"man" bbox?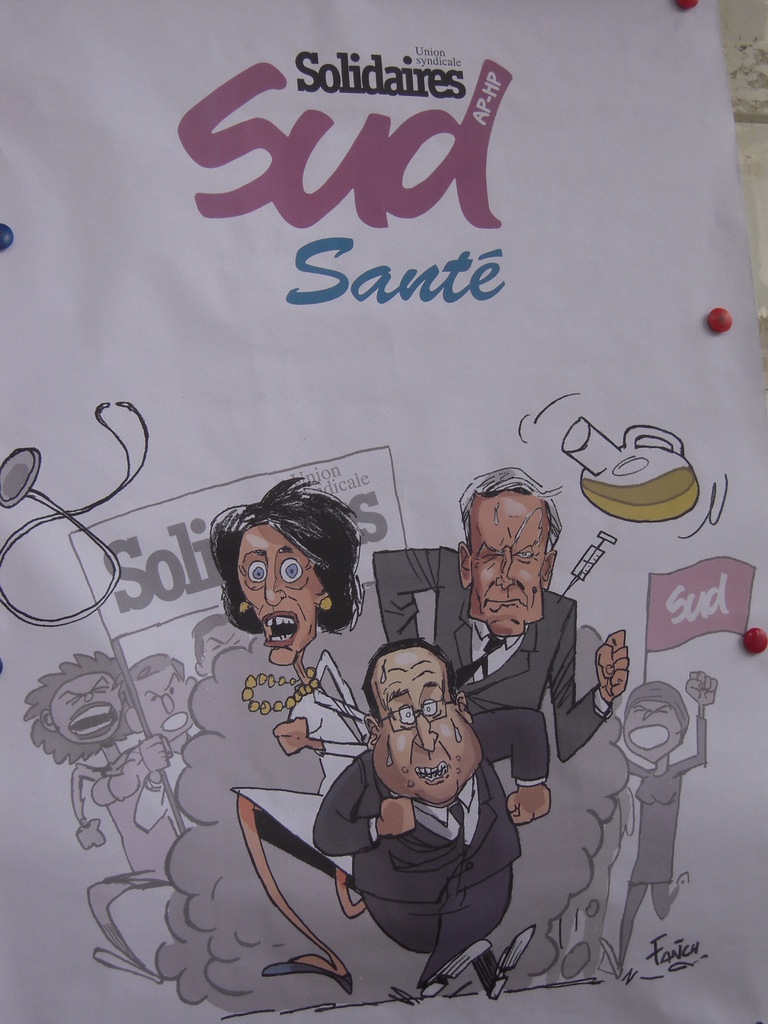
371/474/639/760
